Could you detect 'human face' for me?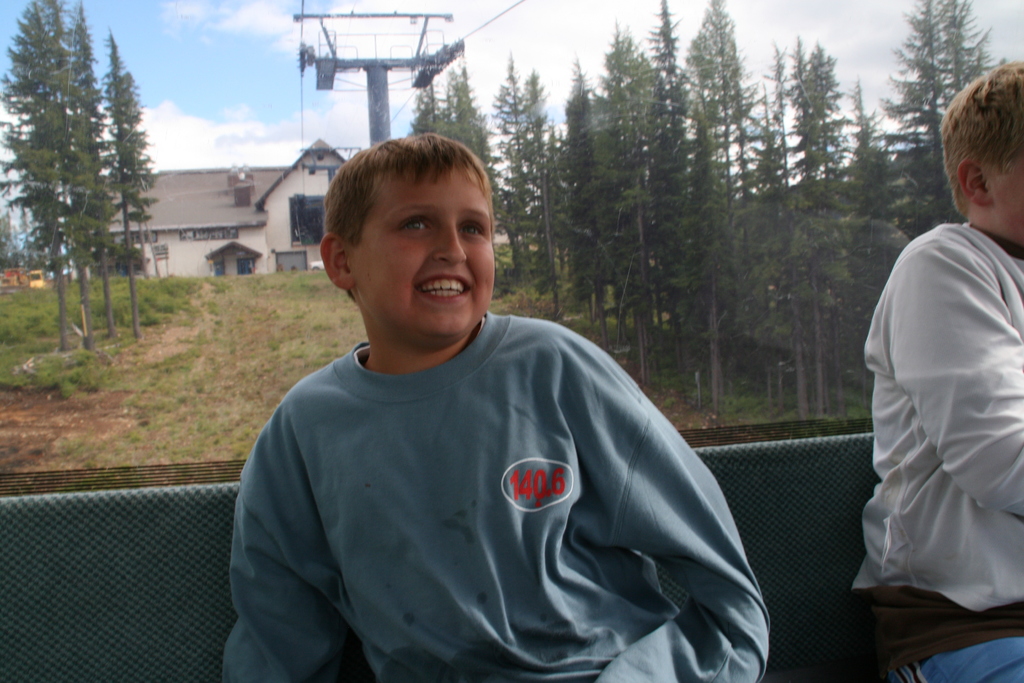
Detection result: rect(986, 136, 1023, 245).
